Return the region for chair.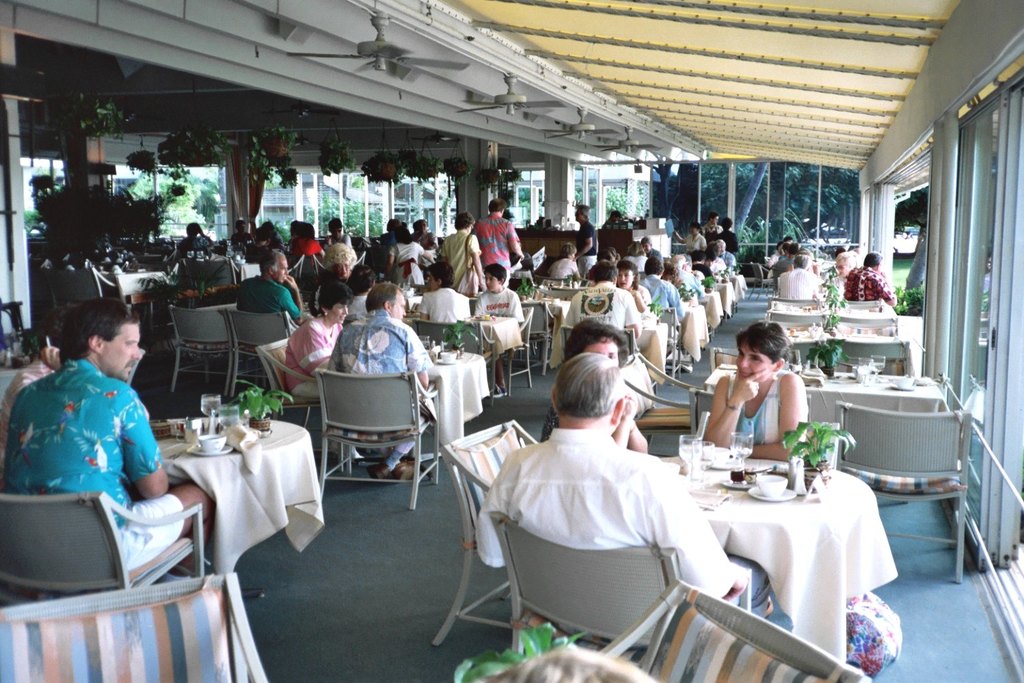
[842, 299, 887, 309].
